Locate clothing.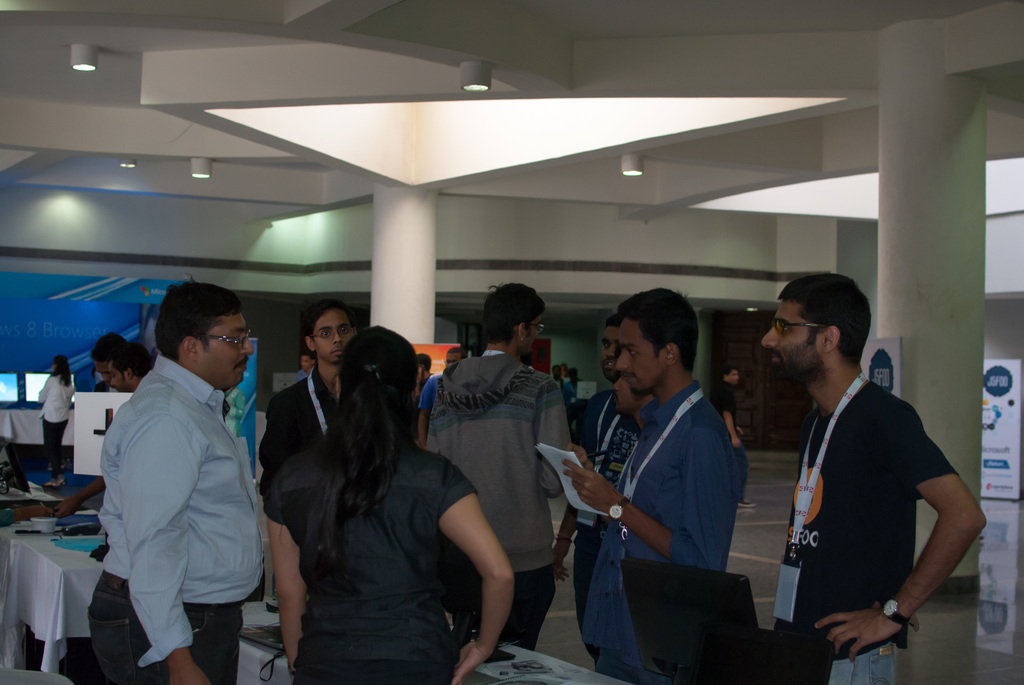
Bounding box: x1=573, y1=388, x2=634, y2=631.
